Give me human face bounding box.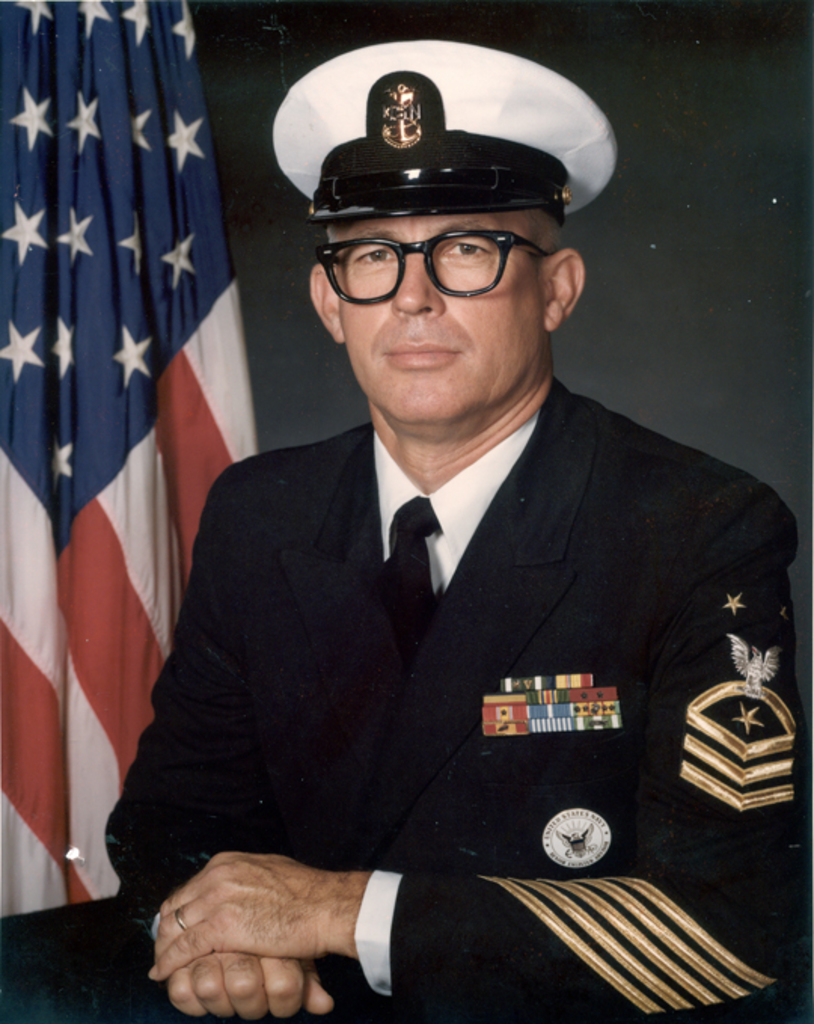
locate(329, 201, 543, 425).
